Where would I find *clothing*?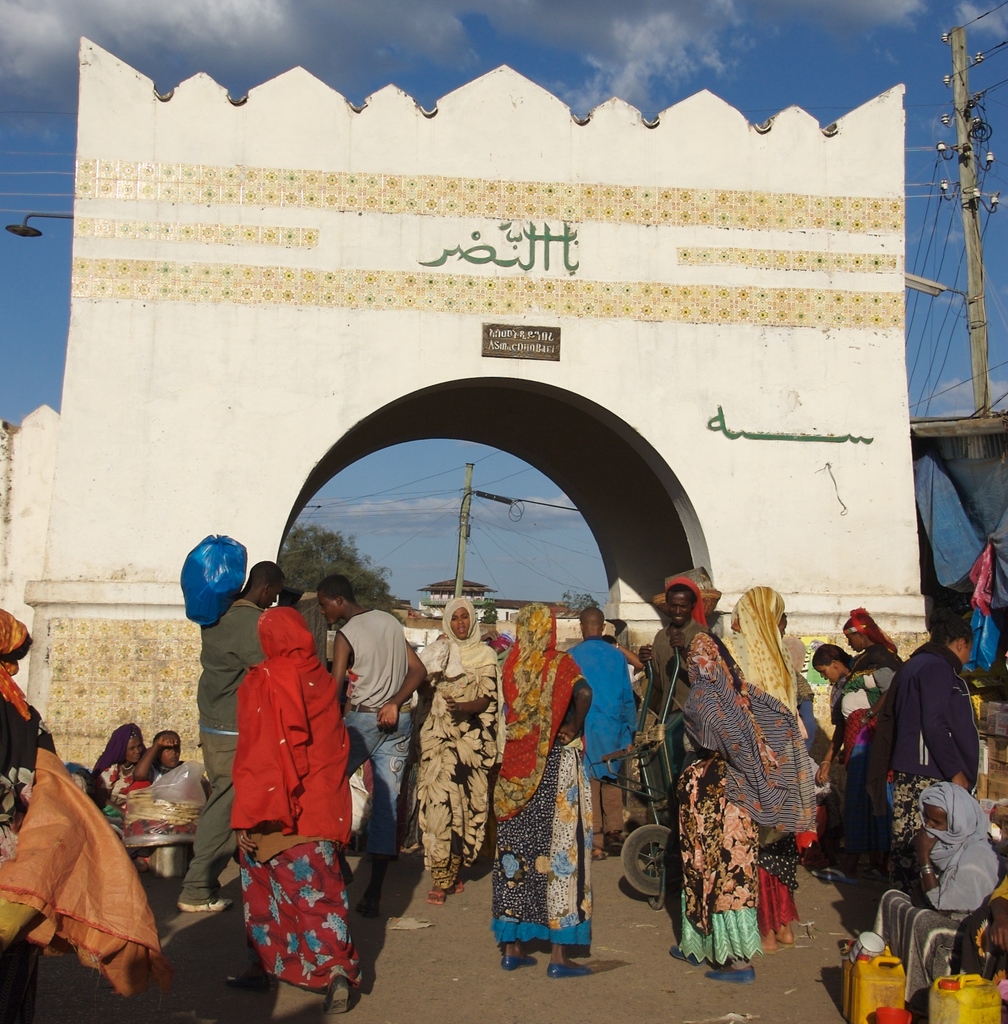
At bbox(496, 602, 592, 934).
